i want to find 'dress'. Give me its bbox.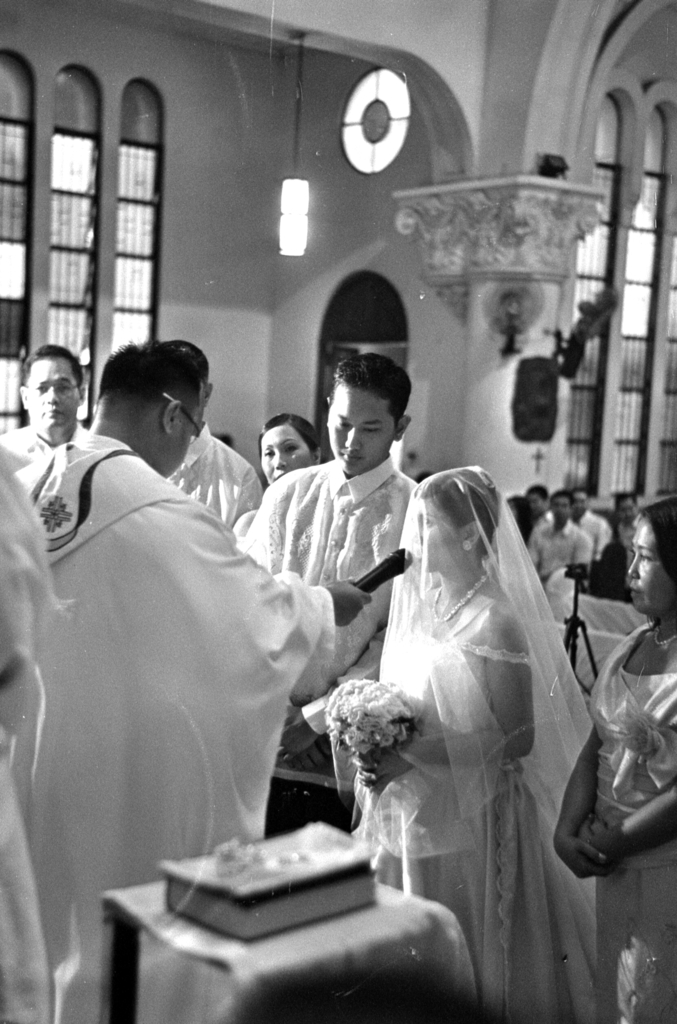
x1=587 y1=619 x2=676 y2=1023.
